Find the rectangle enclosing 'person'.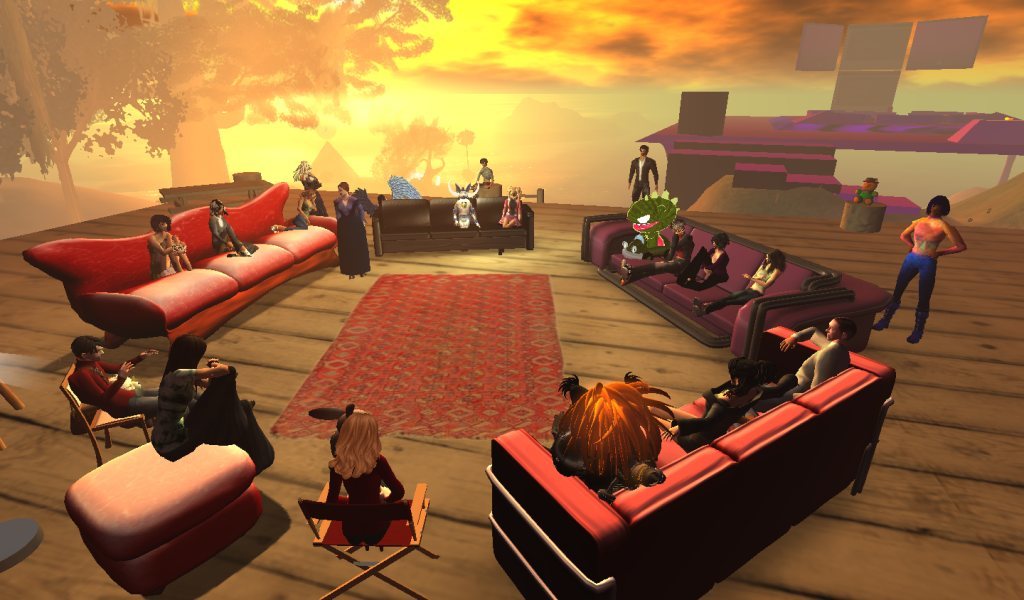
[216, 200, 249, 260].
